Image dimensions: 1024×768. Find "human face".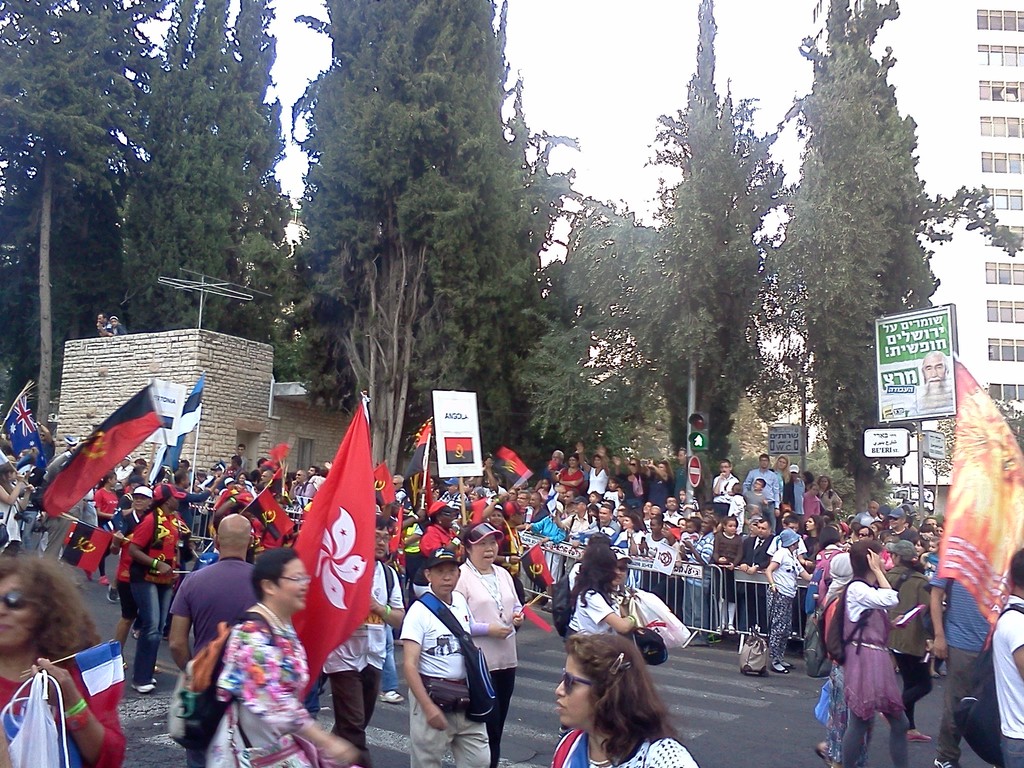
BBox(471, 534, 499, 566).
